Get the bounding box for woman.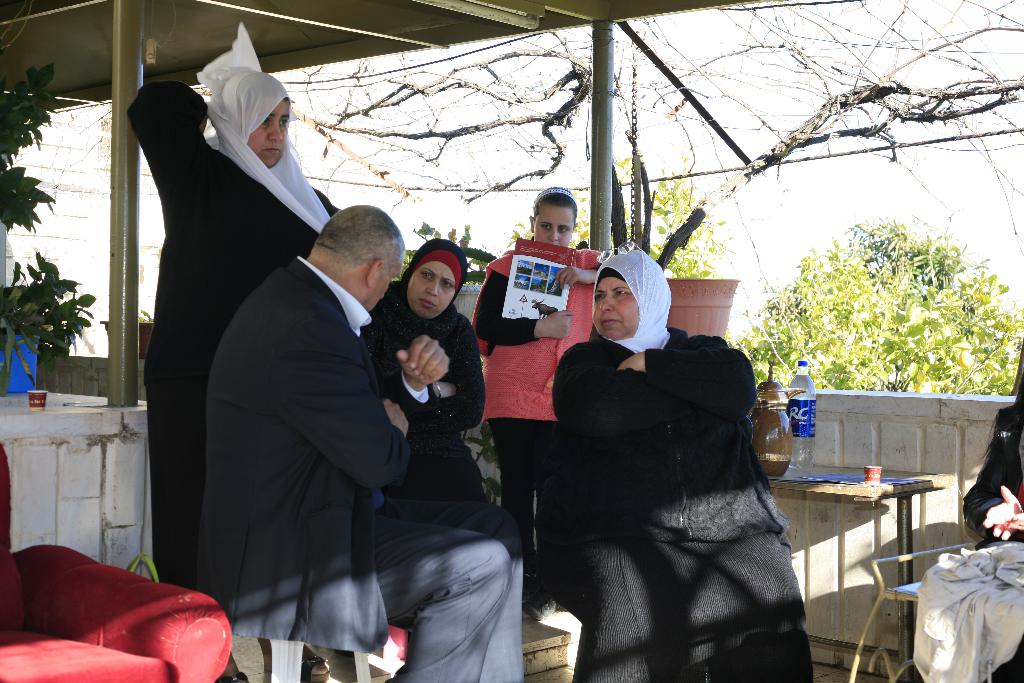
<bbox>127, 63, 346, 586</bbox>.
